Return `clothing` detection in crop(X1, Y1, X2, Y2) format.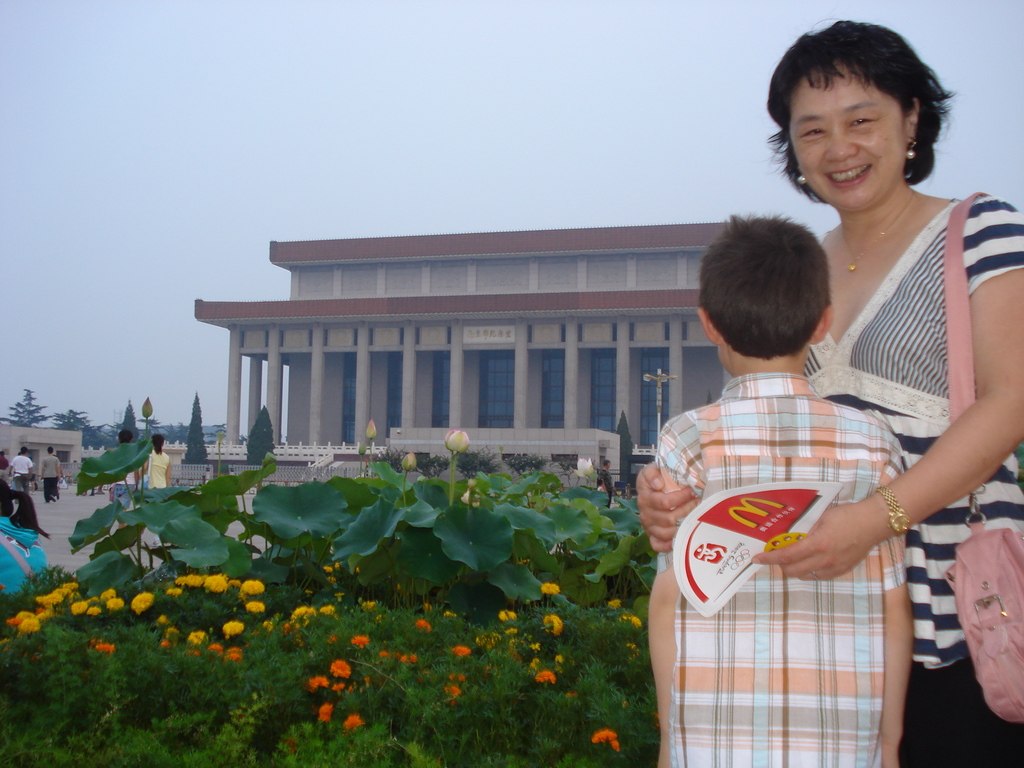
crop(803, 198, 1023, 766).
